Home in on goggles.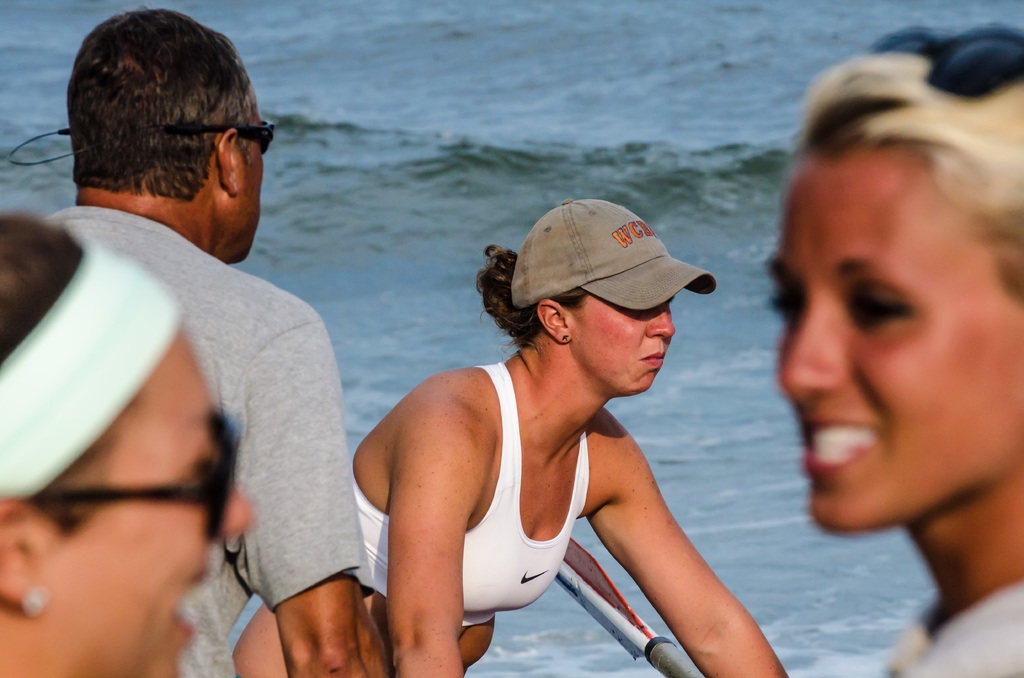
Homed in at (856, 21, 1023, 102).
